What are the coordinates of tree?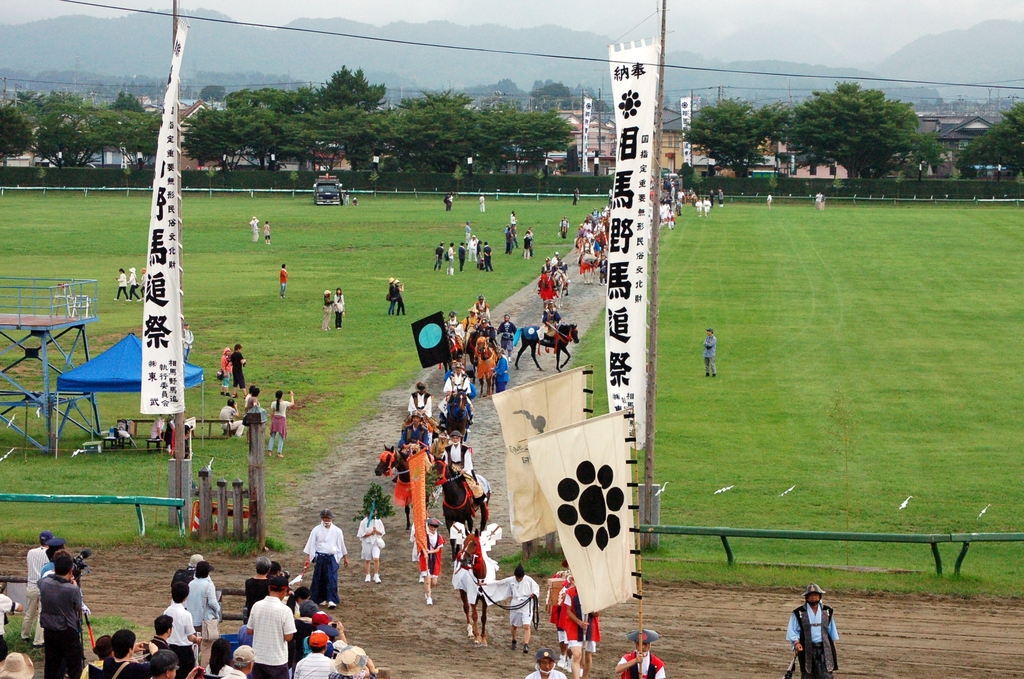
394:83:484:177.
